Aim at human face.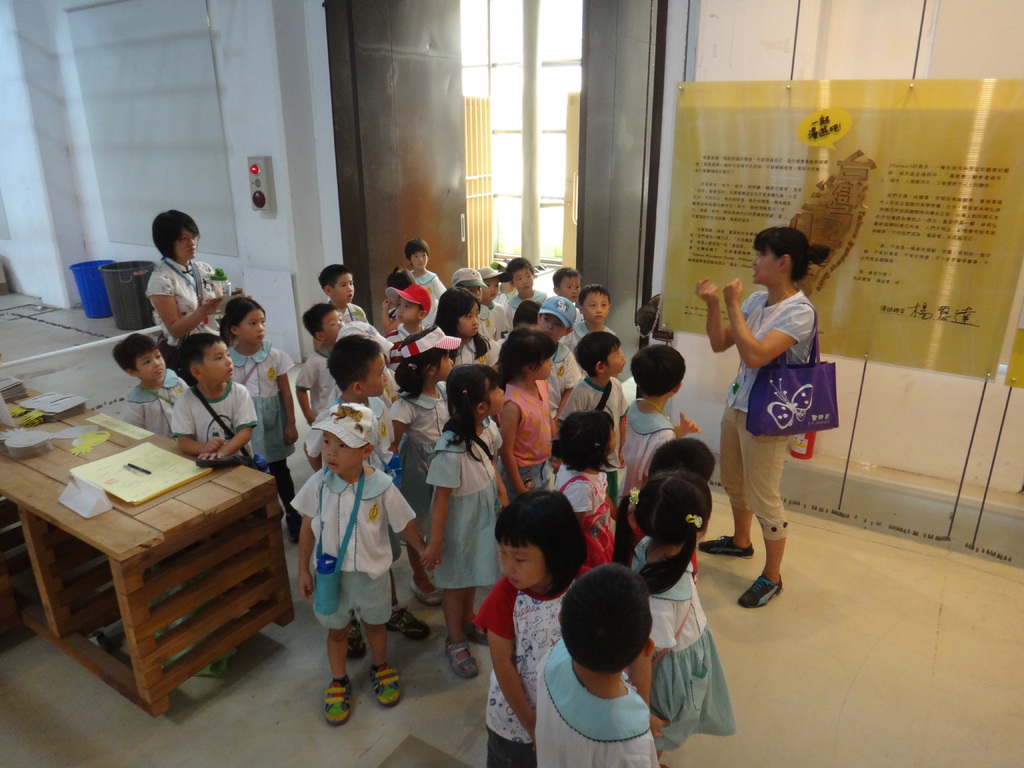
Aimed at (x1=454, y1=302, x2=479, y2=337).
